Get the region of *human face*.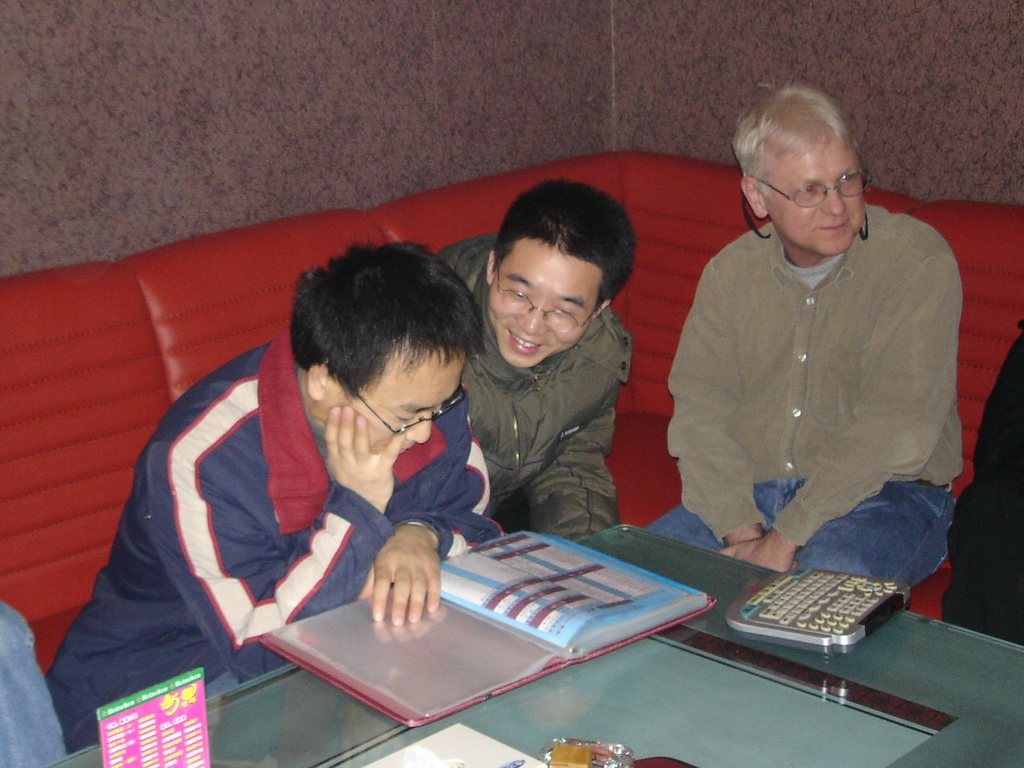
347 340 466 472.
